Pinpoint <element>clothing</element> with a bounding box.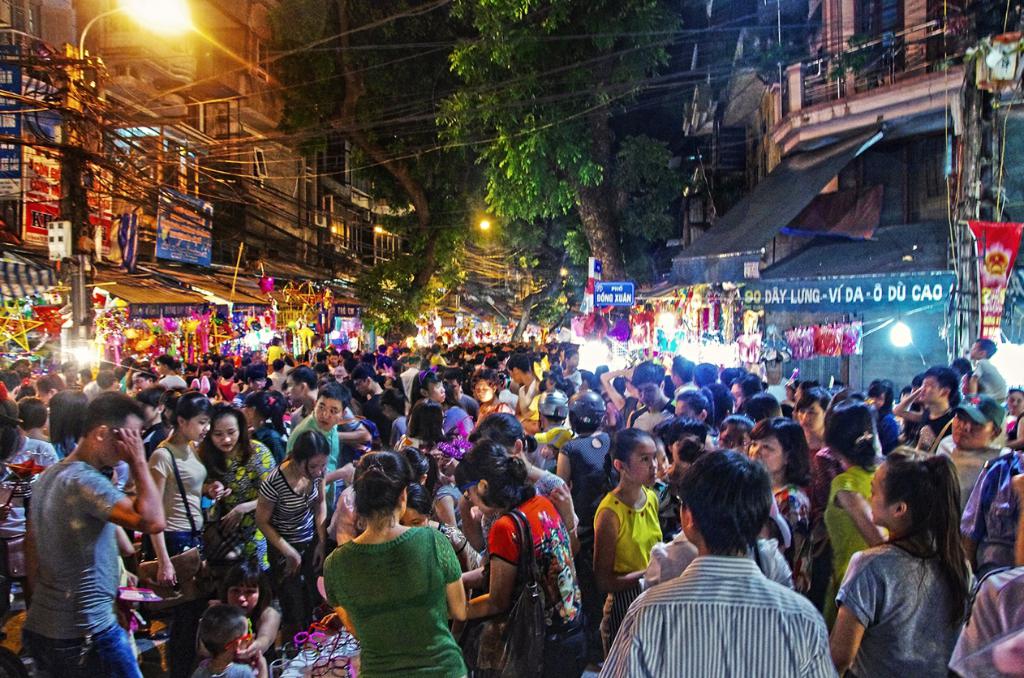
[left=559, top=427, right=607, bottom=534].
